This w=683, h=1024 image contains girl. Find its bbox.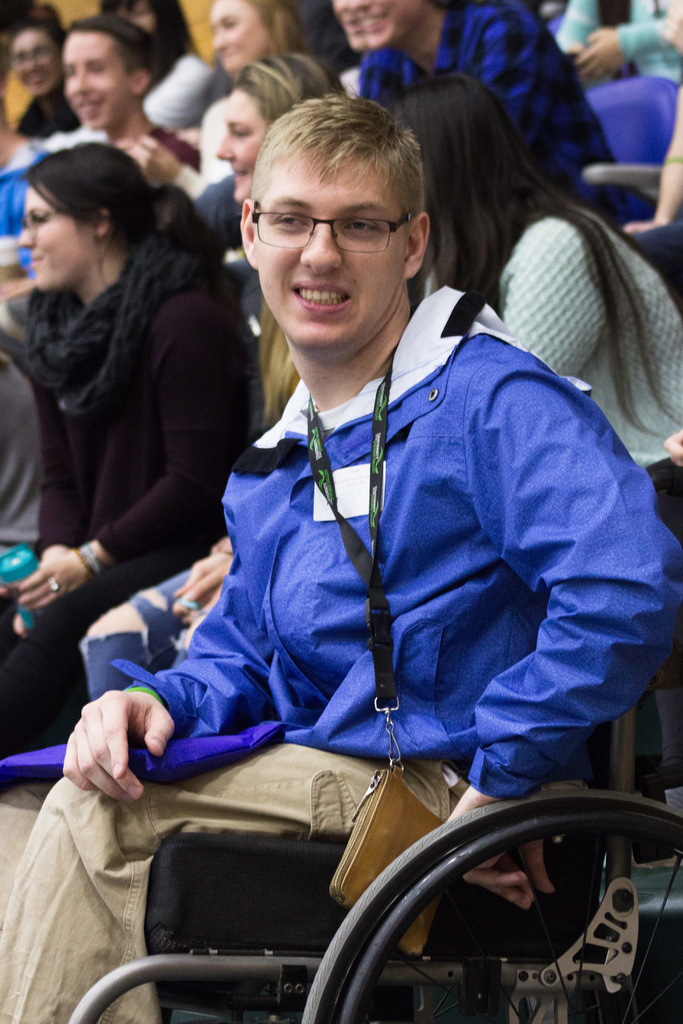
118,0,312,251.
